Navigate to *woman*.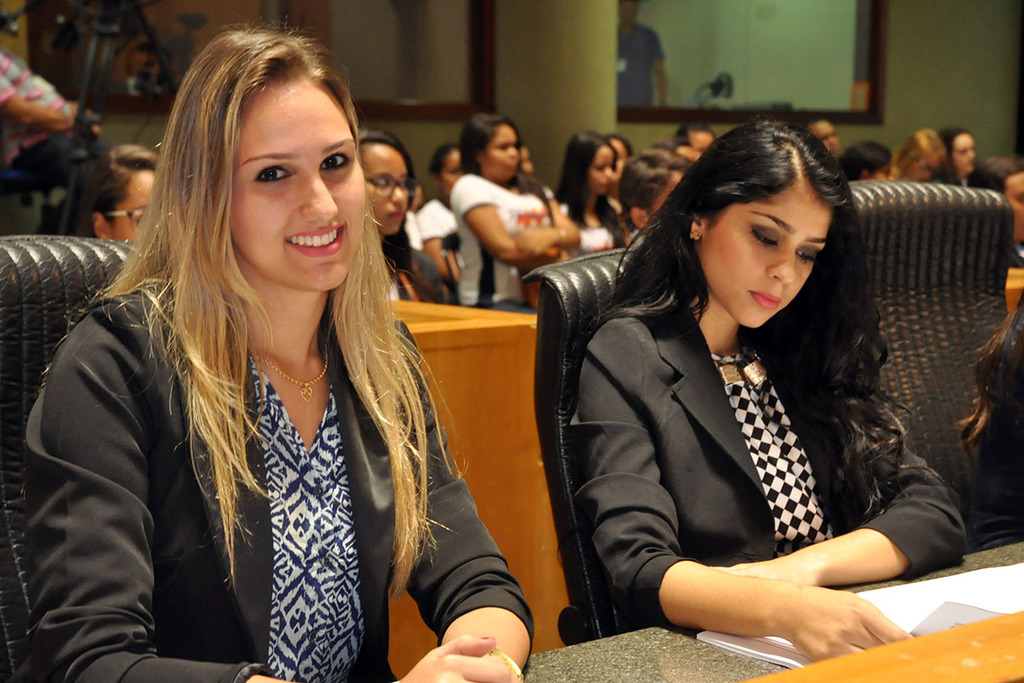
Navigation target: BBox(448, 114, 582, 311).
